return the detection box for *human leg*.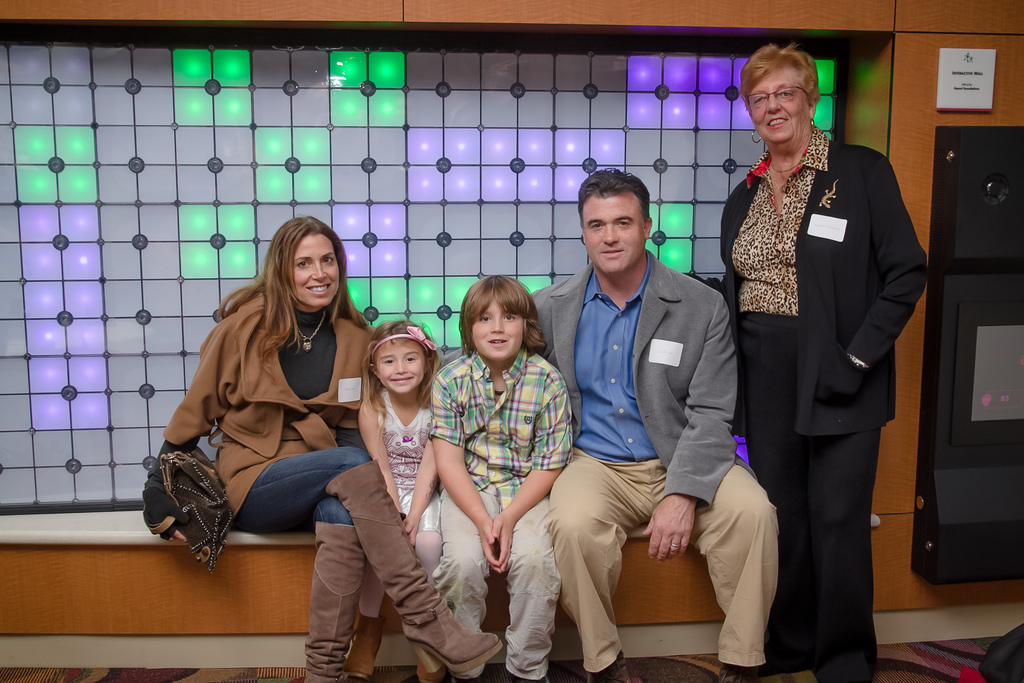
681 457 783 682.
